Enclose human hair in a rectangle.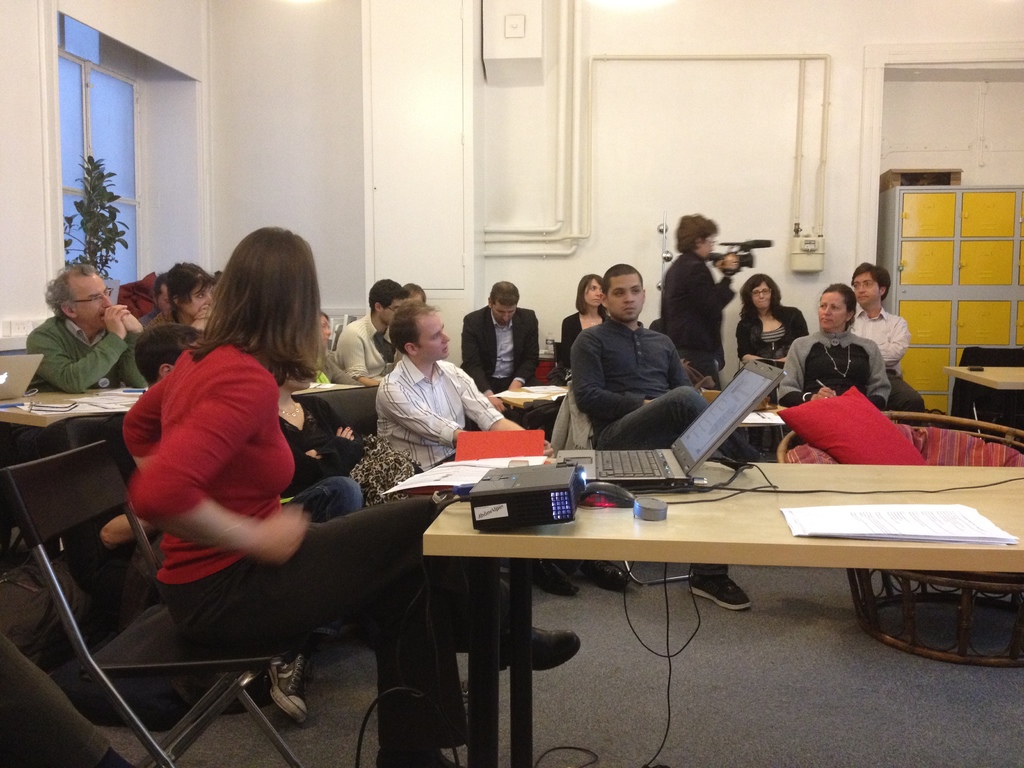
bbox=(402, 280, 424, 296).
